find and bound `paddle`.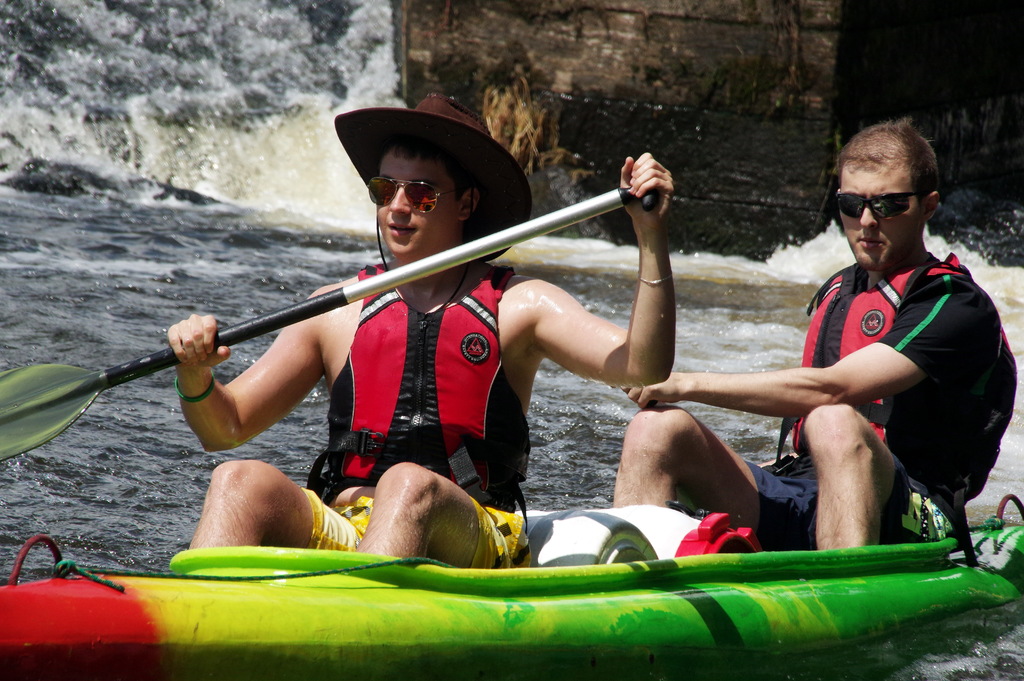
Bound: (3,185,657,464).
